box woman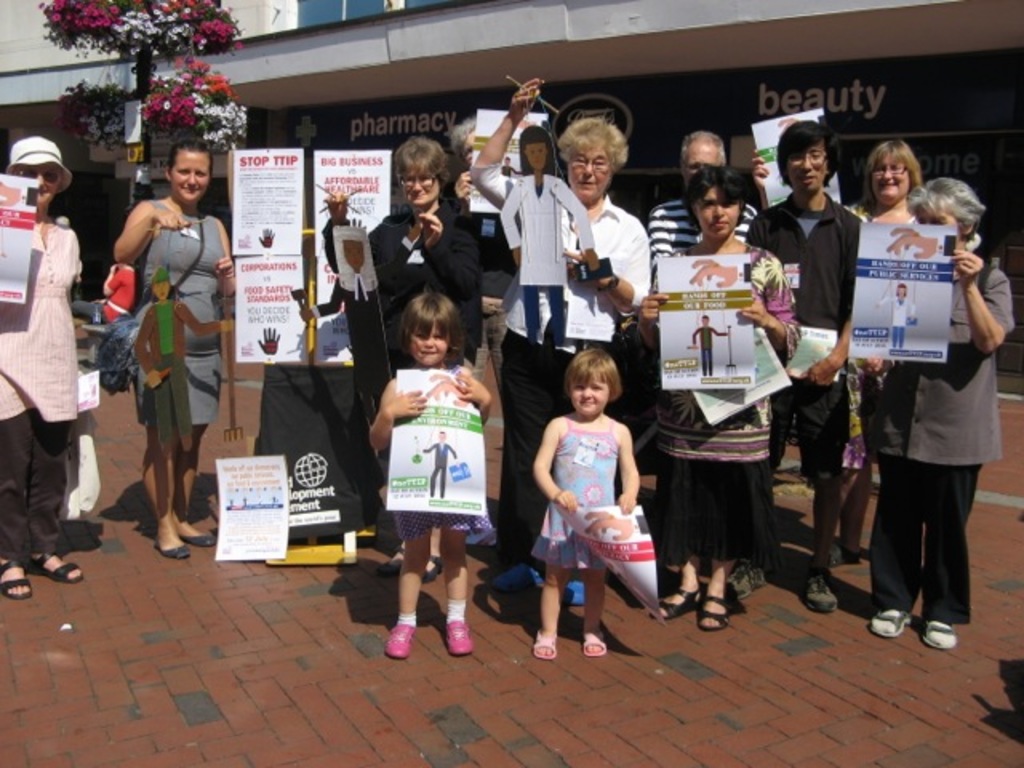
left=466, top=74, right=670, bottom=586
